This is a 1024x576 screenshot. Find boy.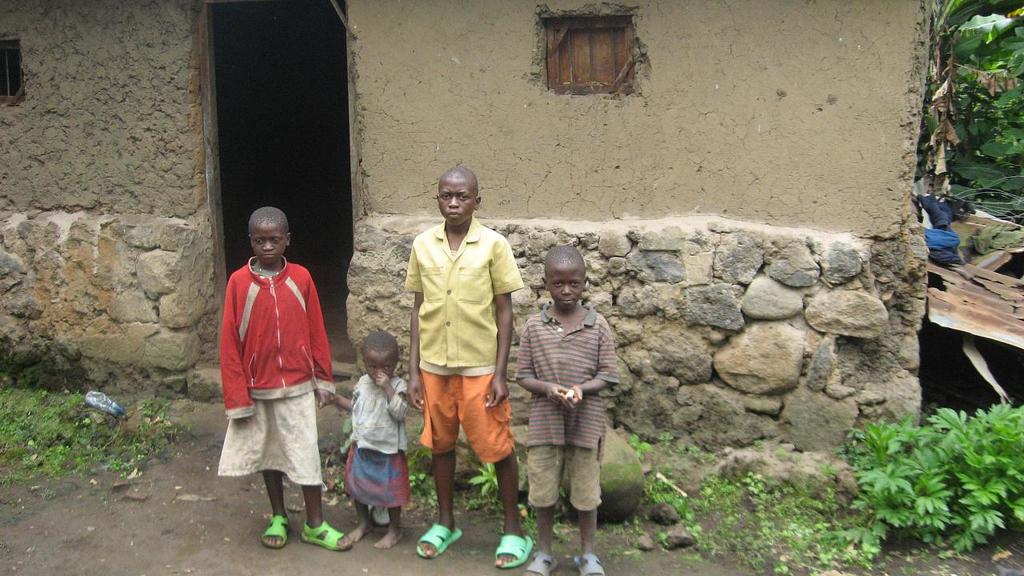
Bounding box: (left=406, top=168, right=532, bottom=568).
